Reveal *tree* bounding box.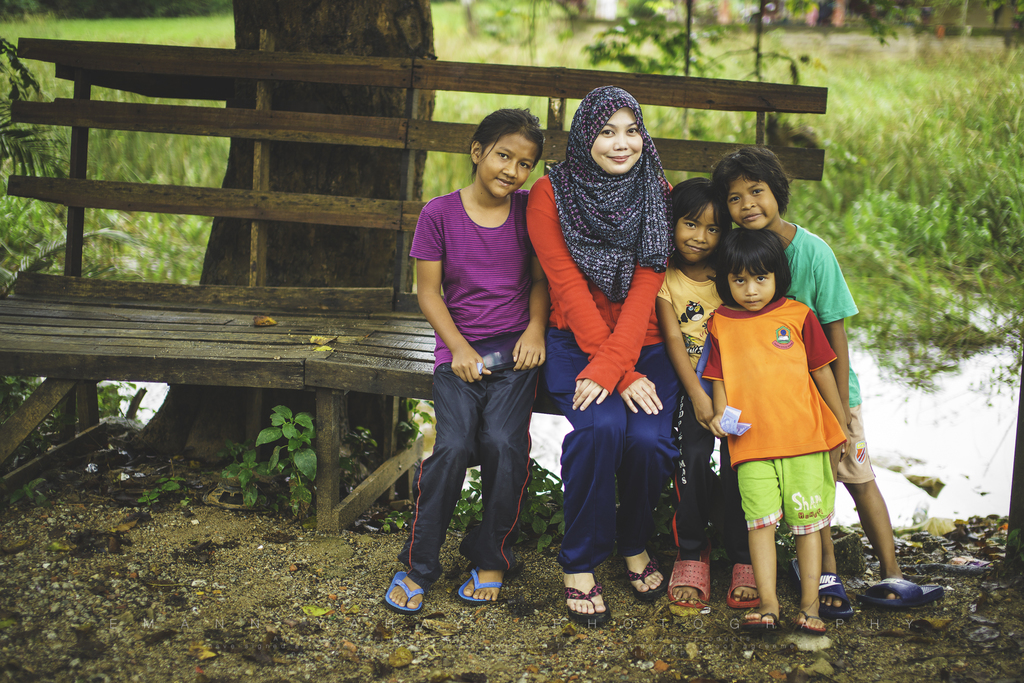
Revealed: 132/3/436/466.
